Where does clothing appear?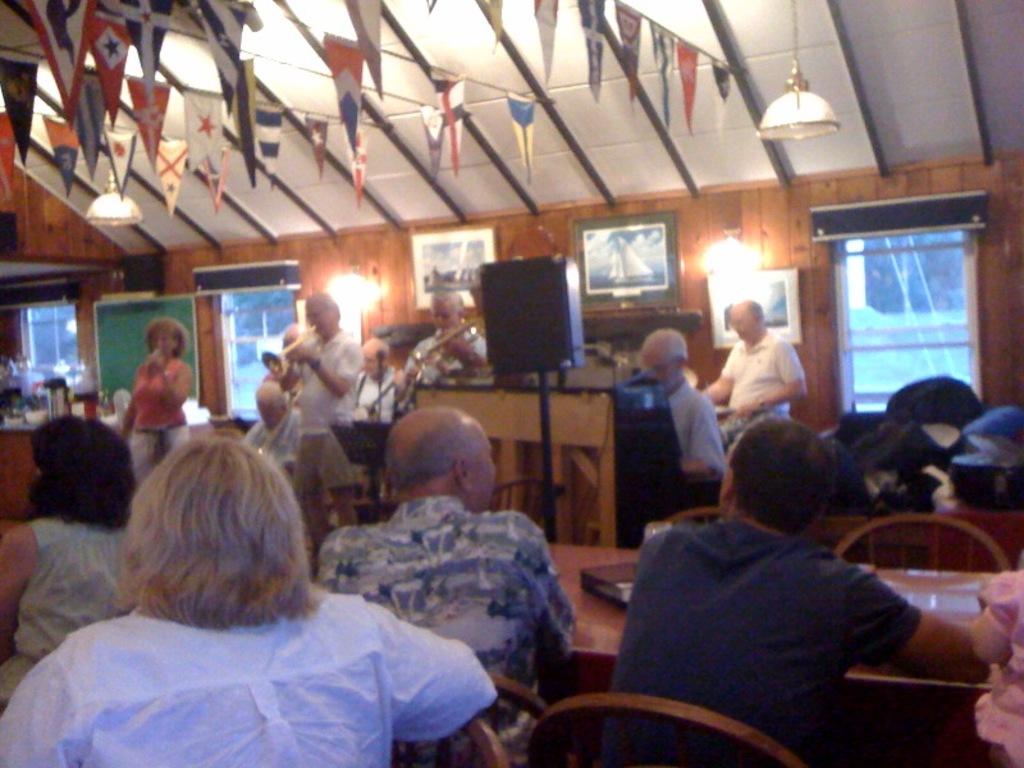
Appears at locate(604, 512, 922, 767).
